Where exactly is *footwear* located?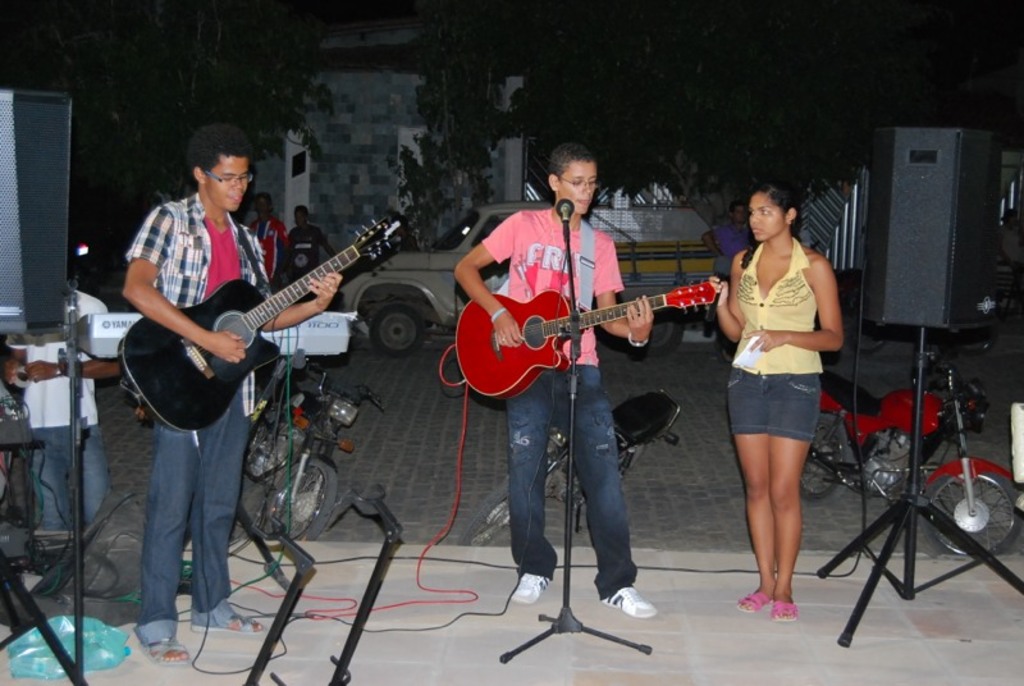
Its bounding box is x1=210, y1=612, x2=271, y2=639.
